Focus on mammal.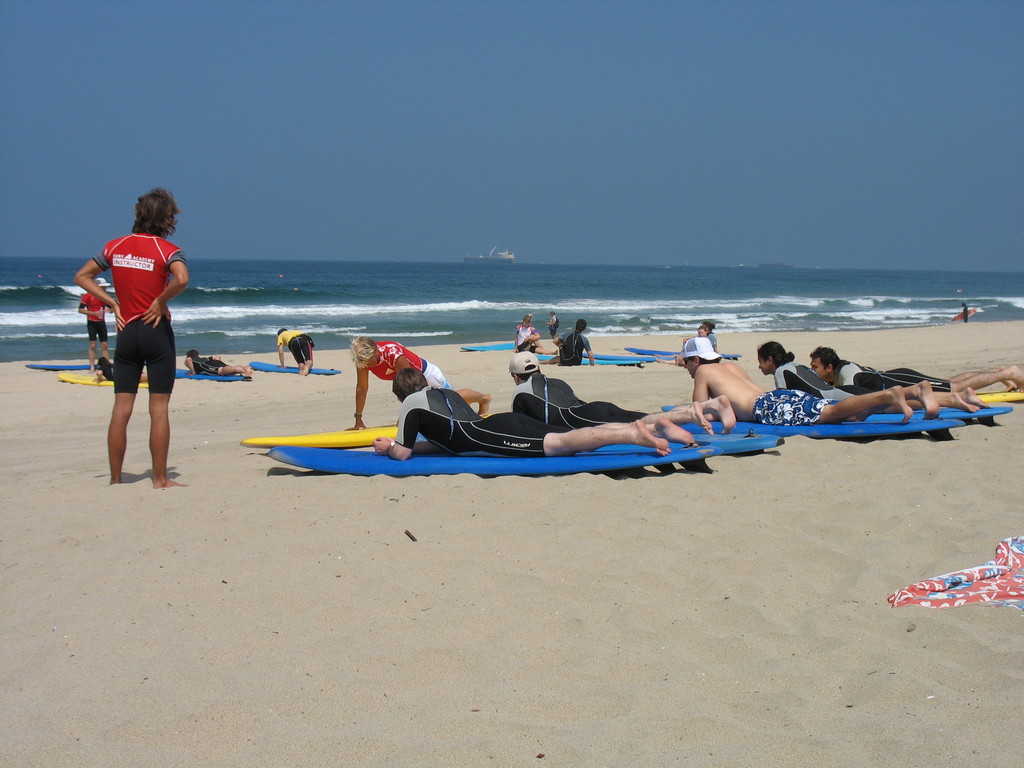
Focused at BBox(185, 348, 251, 374).
